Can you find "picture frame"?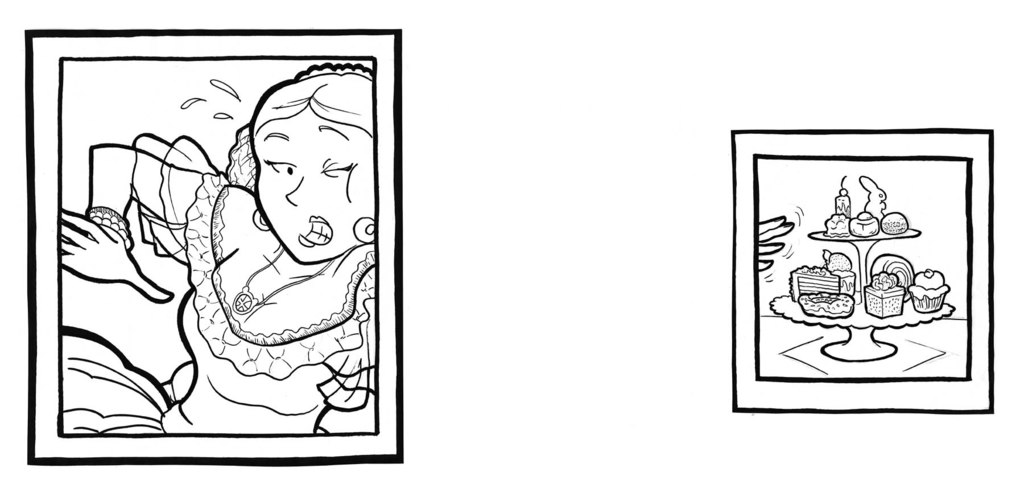
Yes, bounding box: select_region(28, 26, 405, 464).
